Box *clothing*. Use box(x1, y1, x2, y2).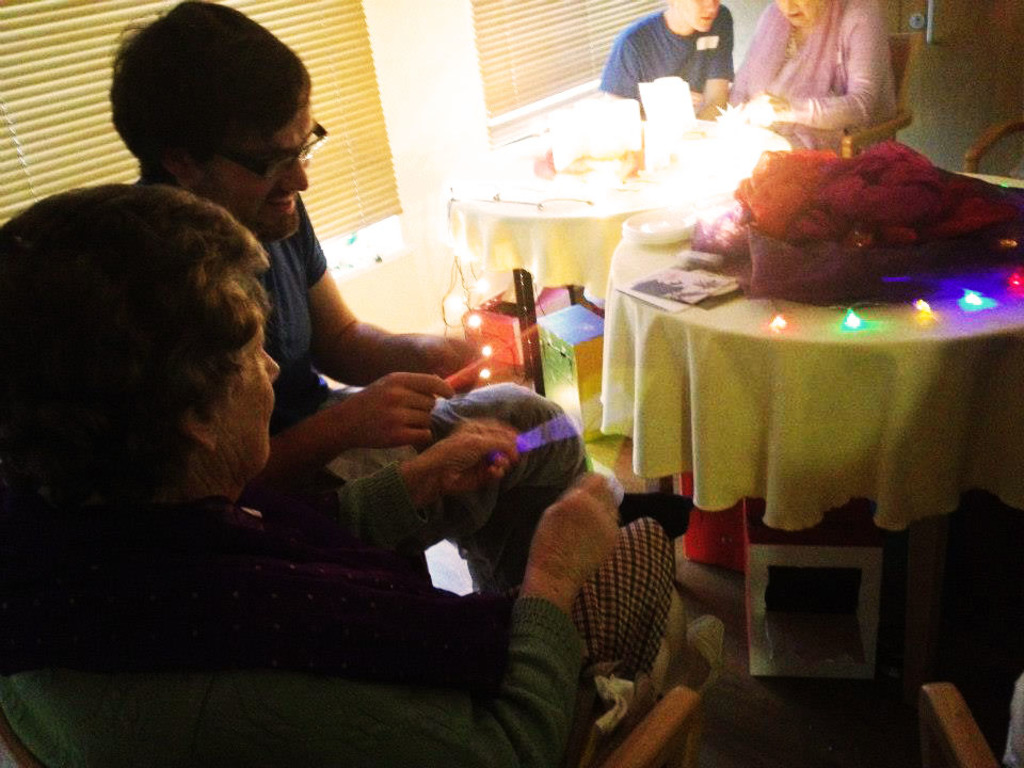
box(602, 5, 731, 112).
